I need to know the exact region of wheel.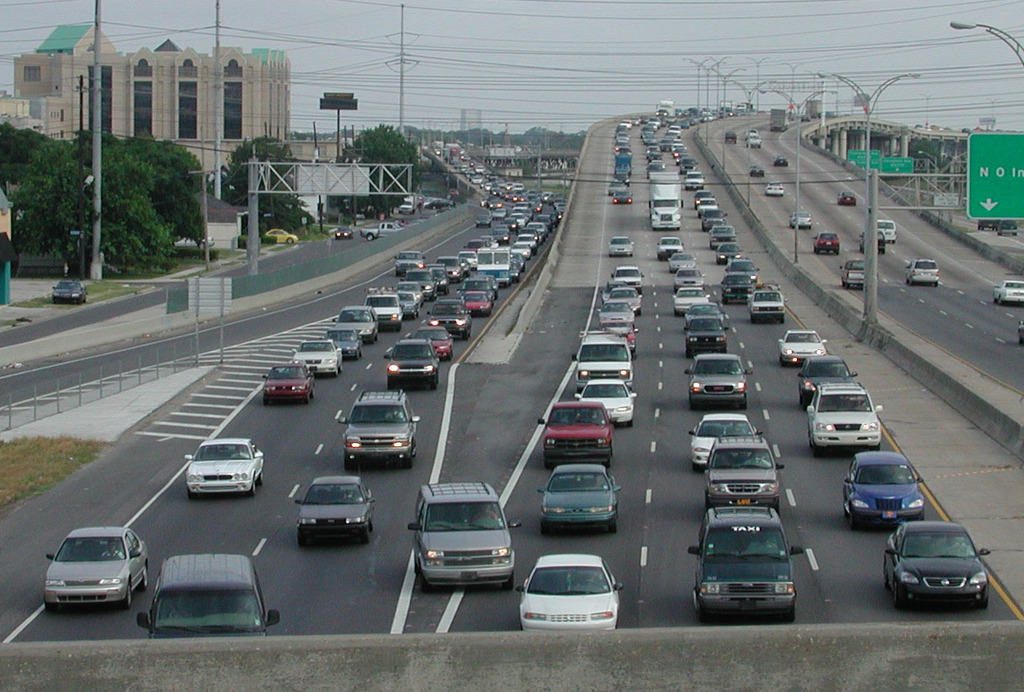
Region: select_region(361, 528, 369, 543).
